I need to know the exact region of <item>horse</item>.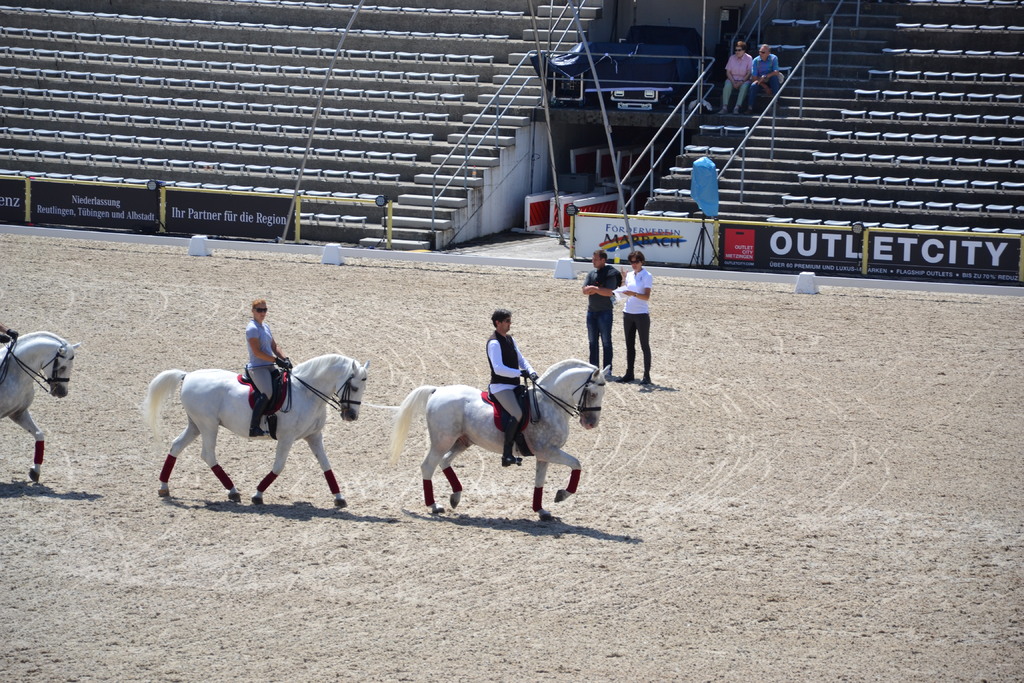
Region: bbox=[390, 356, 614, 522].
